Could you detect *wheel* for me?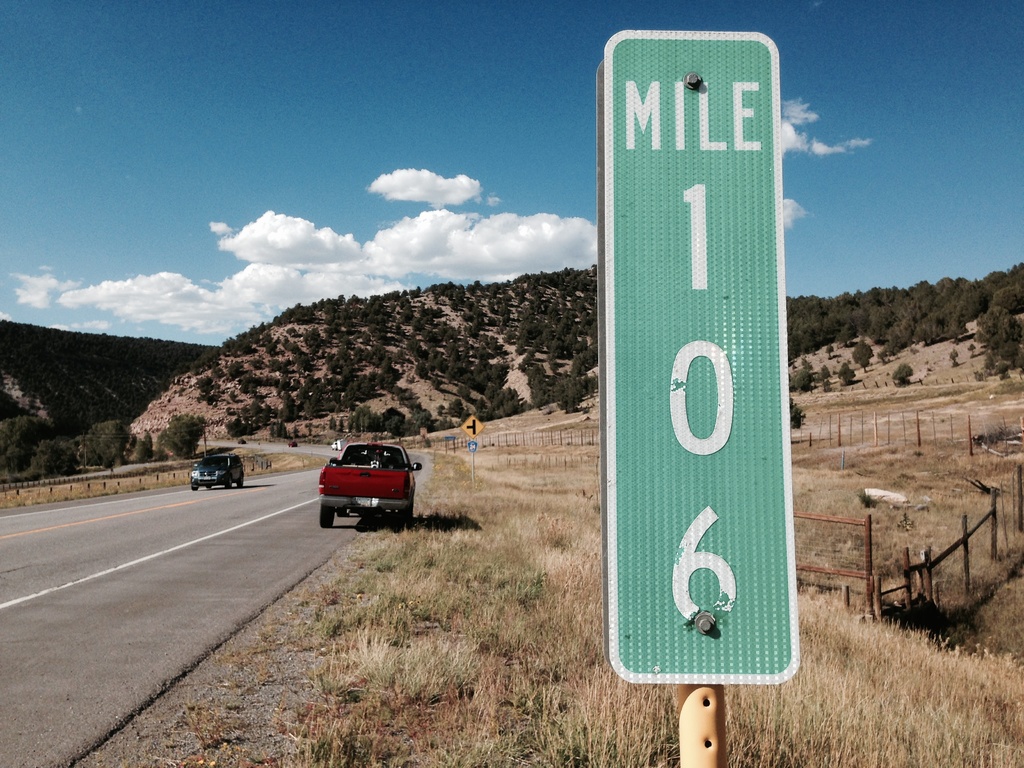
Detection result: left=399, top=496, right=415, bottom=529.
